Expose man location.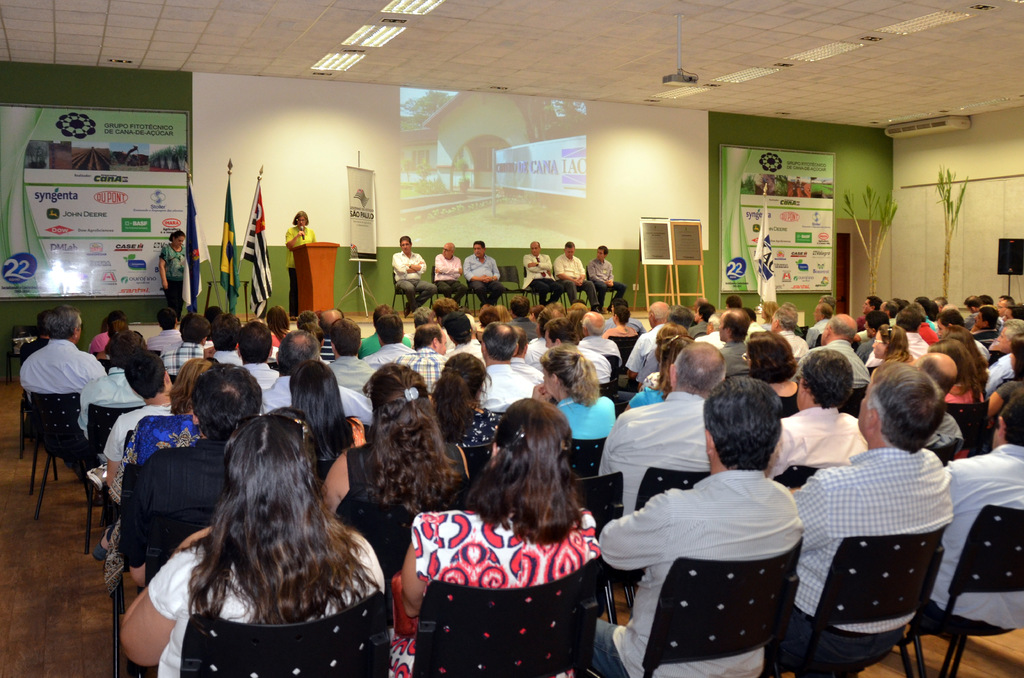
Exposed at {"x1": 474, "y1": 318, "x2": 537, "y2": 414}.
